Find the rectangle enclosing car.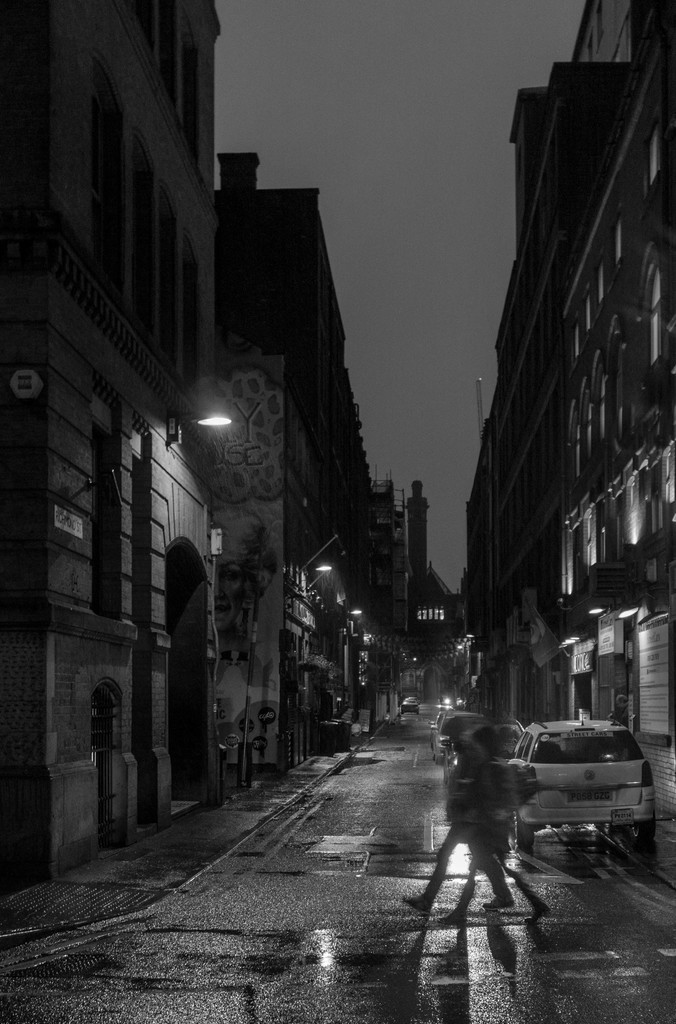
430:714:494:756.
